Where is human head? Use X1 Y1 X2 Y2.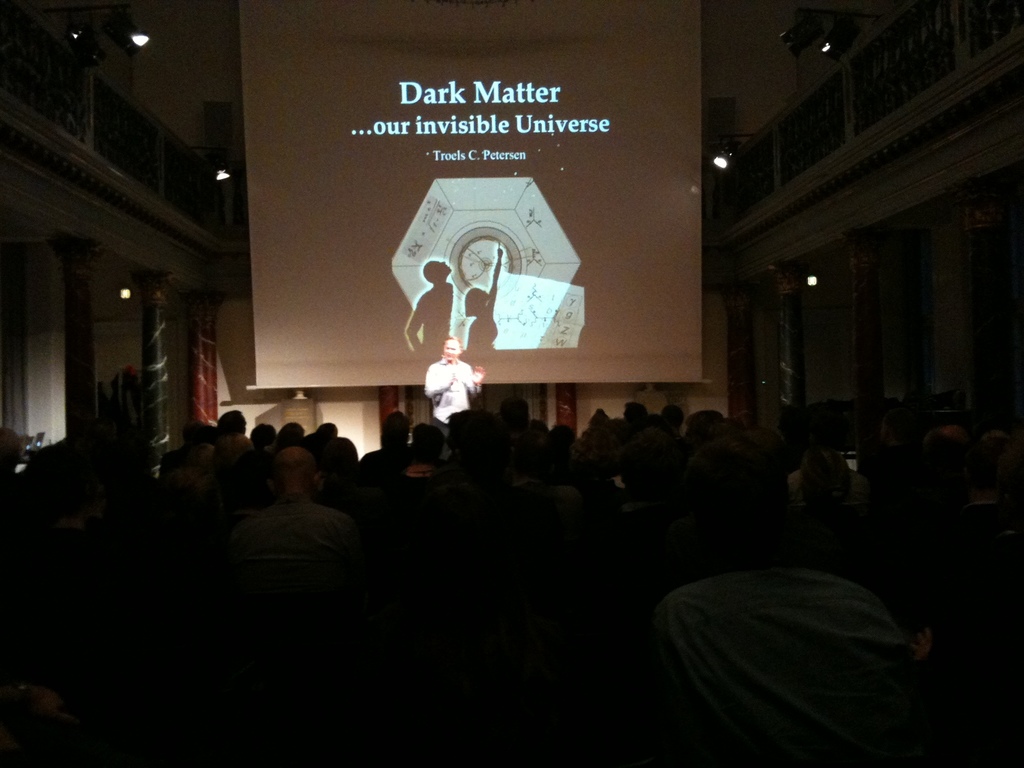
684 408 722 434.
